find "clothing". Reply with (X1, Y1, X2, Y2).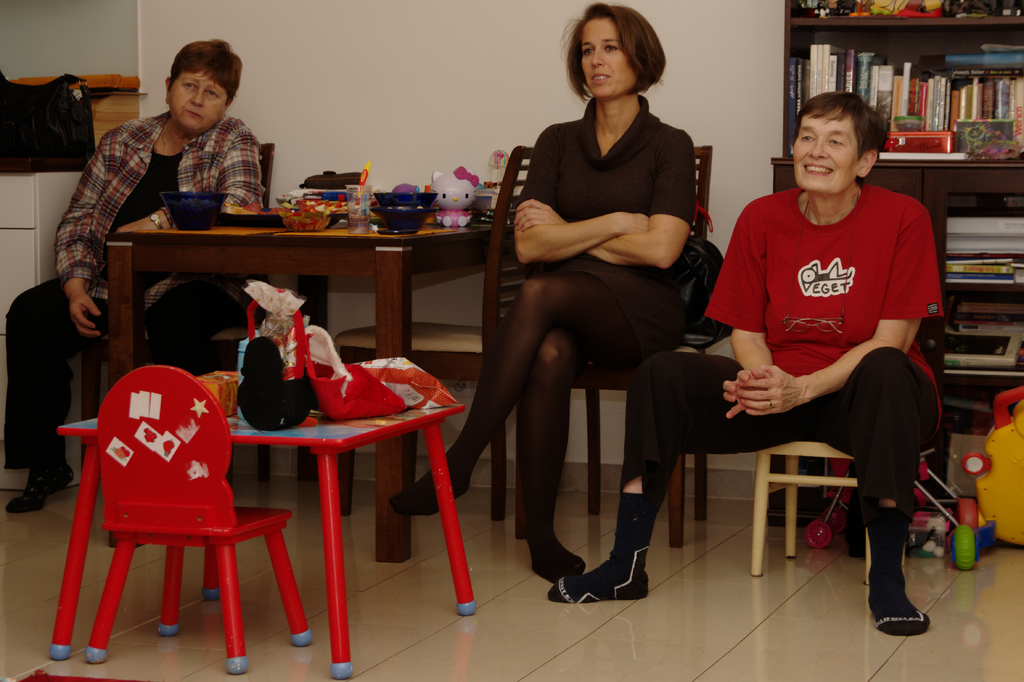
(634, 185, 947, 503).
